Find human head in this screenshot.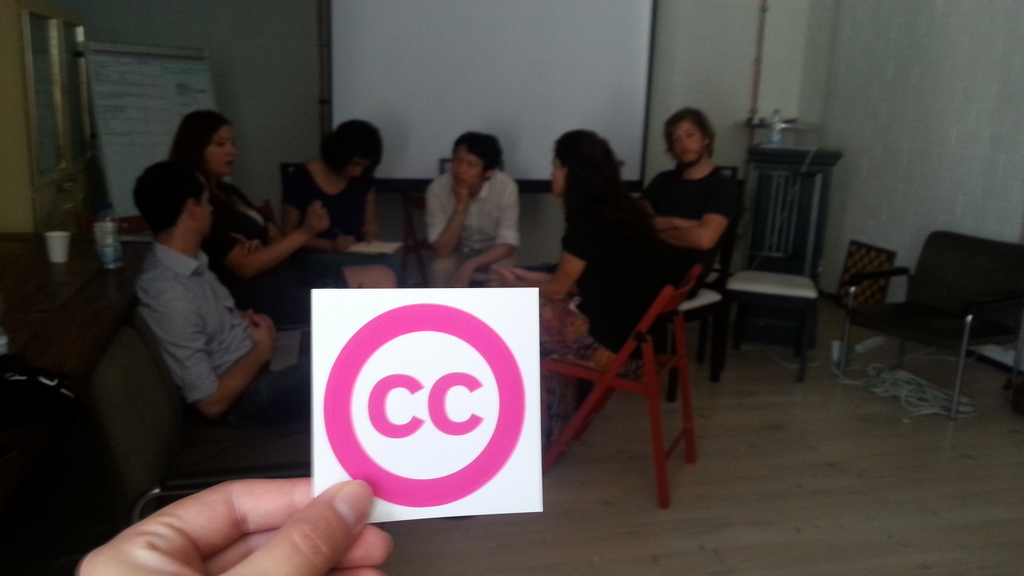
The bounding box for human head is (left=450, top=128, right=510, bottom=199).
